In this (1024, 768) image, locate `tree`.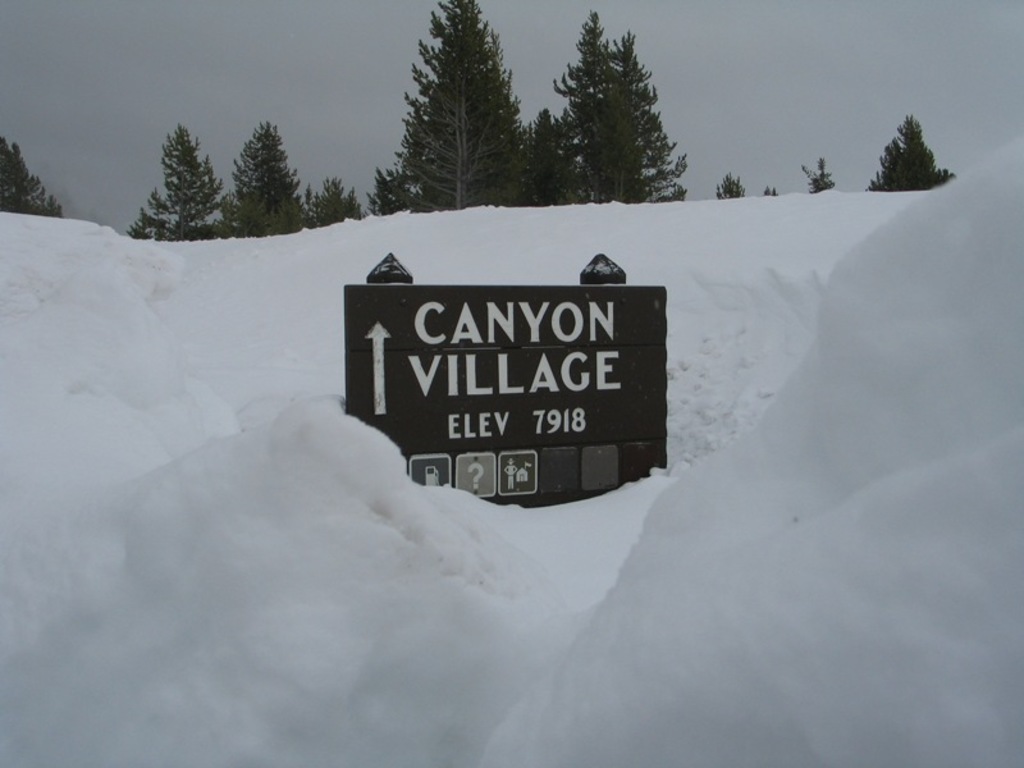
Bounding box: crop(0, 136, 81, 224).
